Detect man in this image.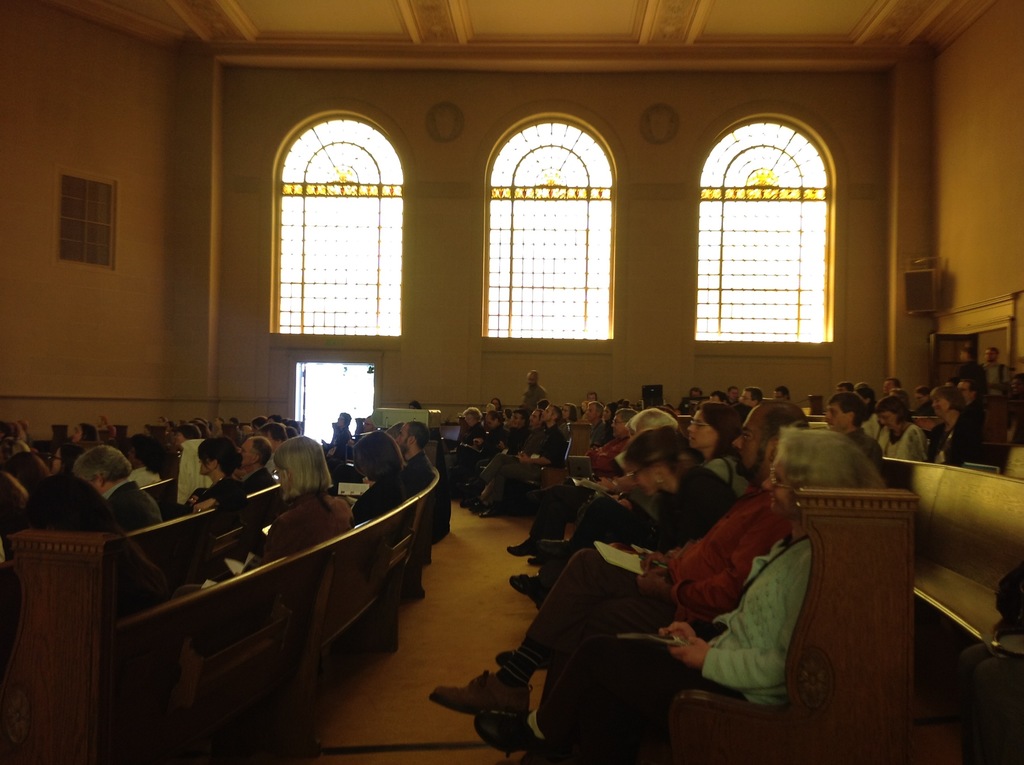
Detection: box=[951, 376, 989, 432].
